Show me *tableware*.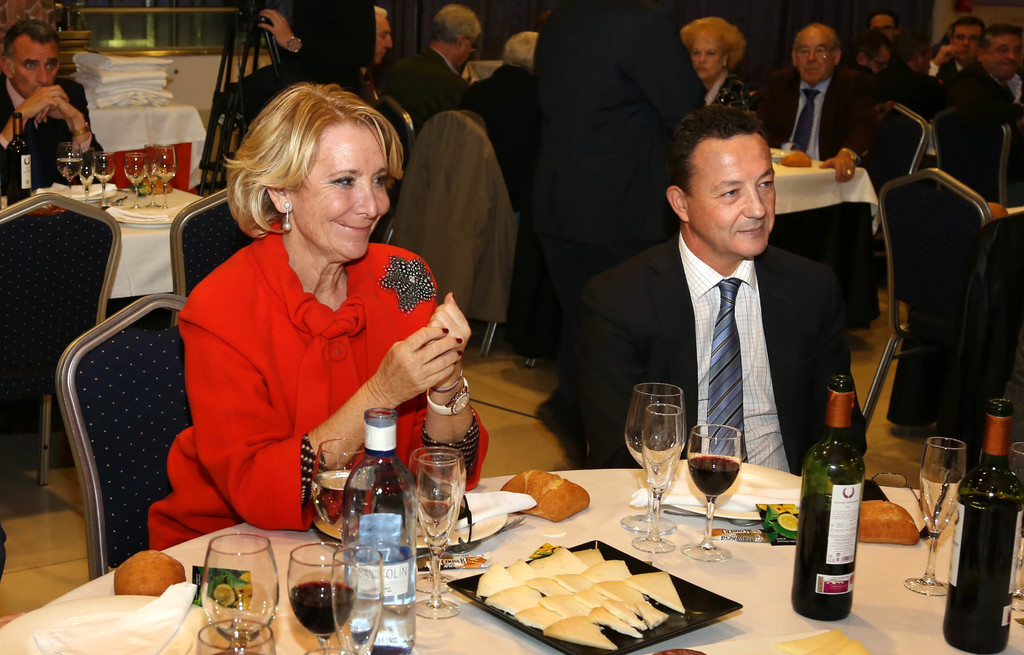
*tableware* is here: pyautogui.locateOnScreen(284, 544, 360, 654).
